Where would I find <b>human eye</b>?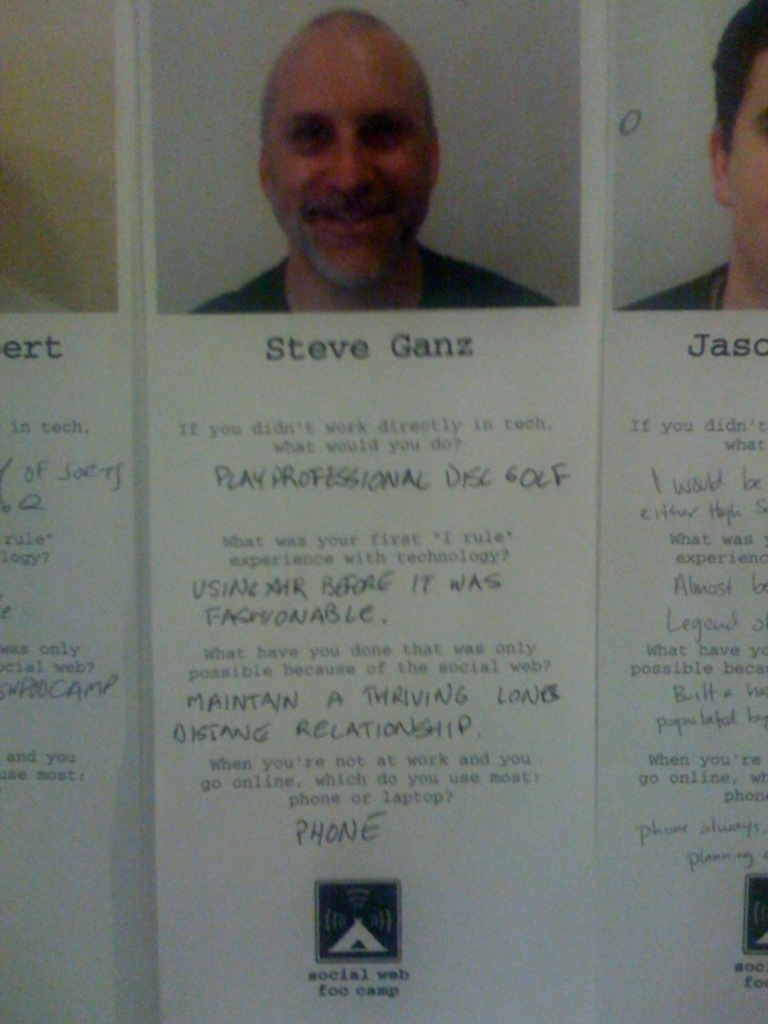
At [left=288, top=123, right=332, bottom=152].
